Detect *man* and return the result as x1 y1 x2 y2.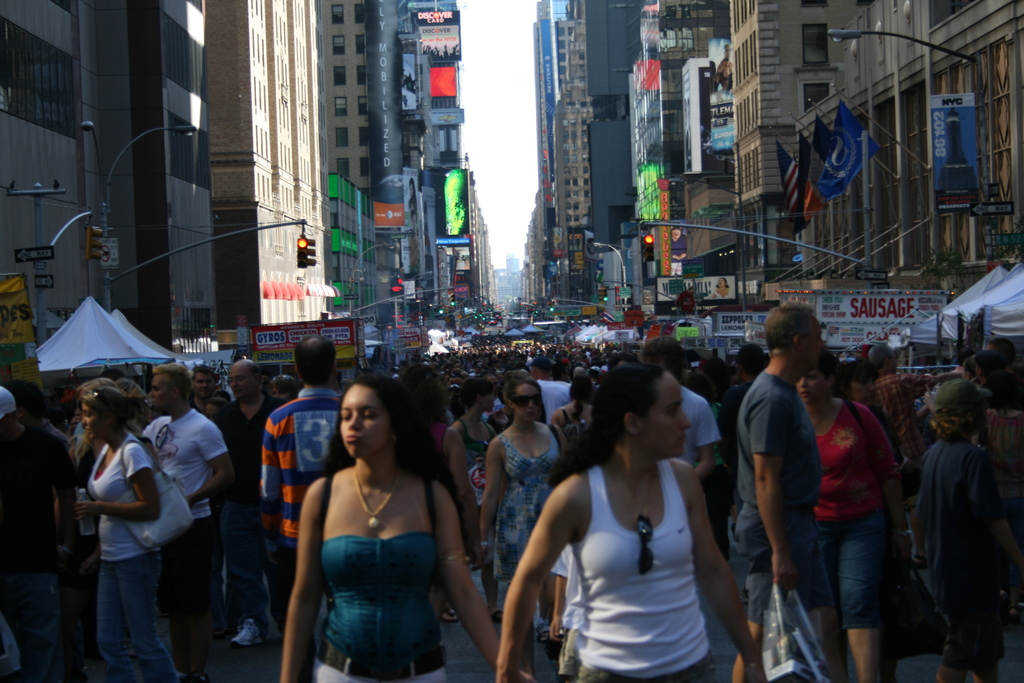
258 333 351 669.
